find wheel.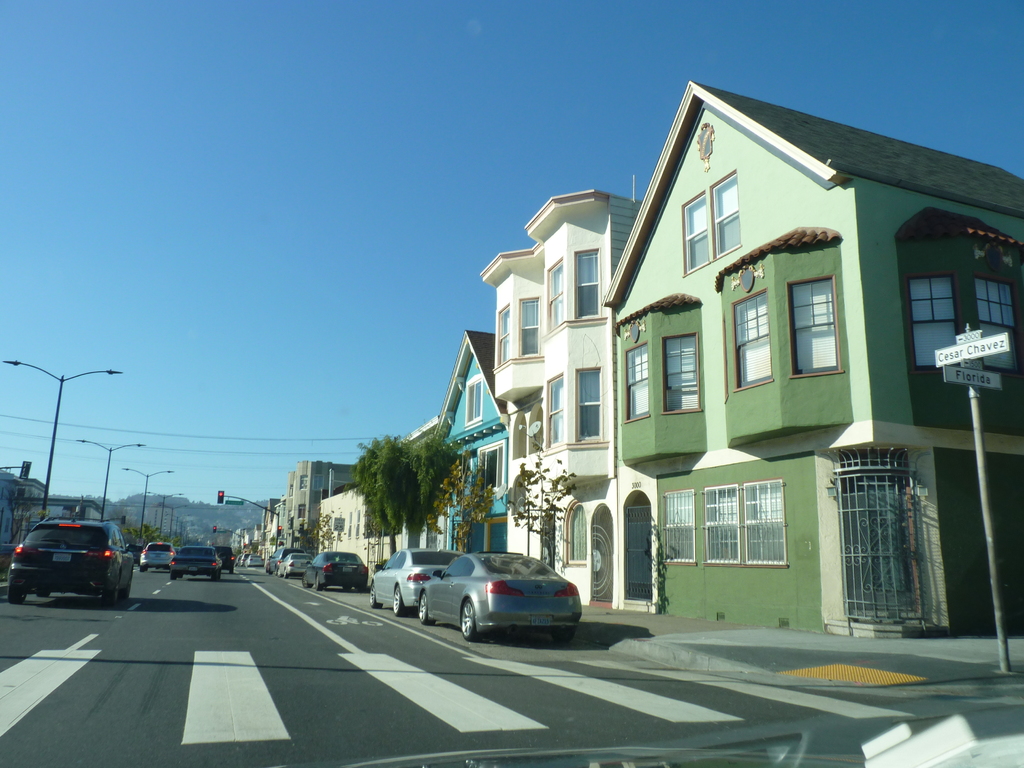
<region>549, 625, 577, 643</region>.
